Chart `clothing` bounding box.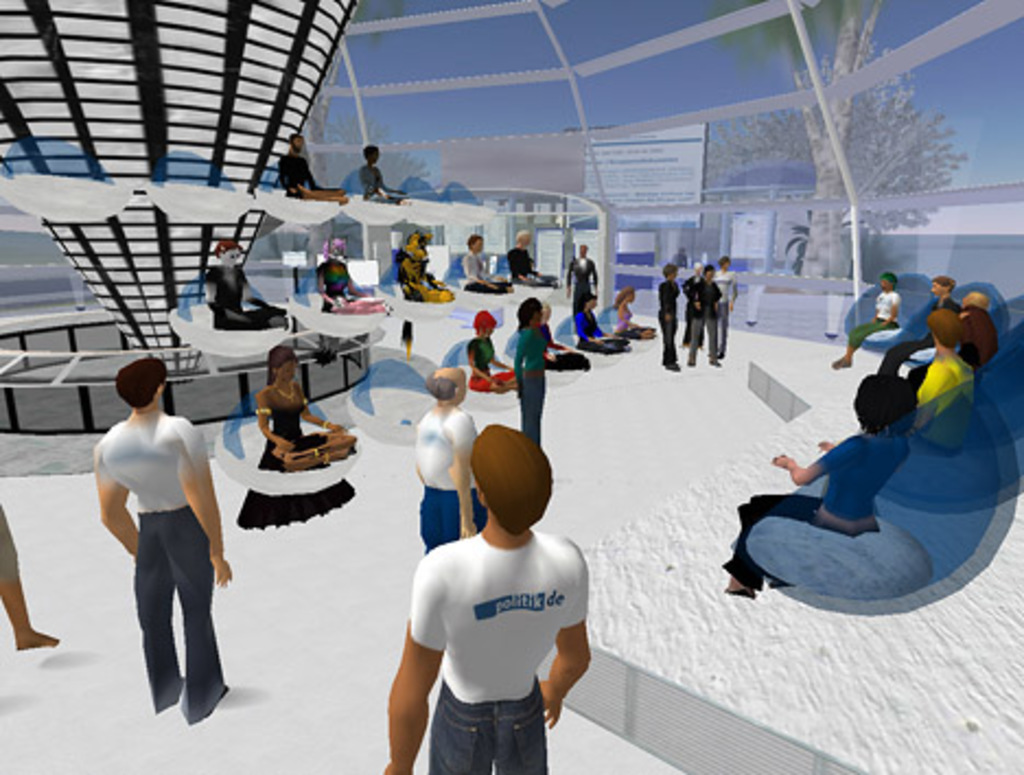
Charted: bbox=[398, 241, 451, 302].
